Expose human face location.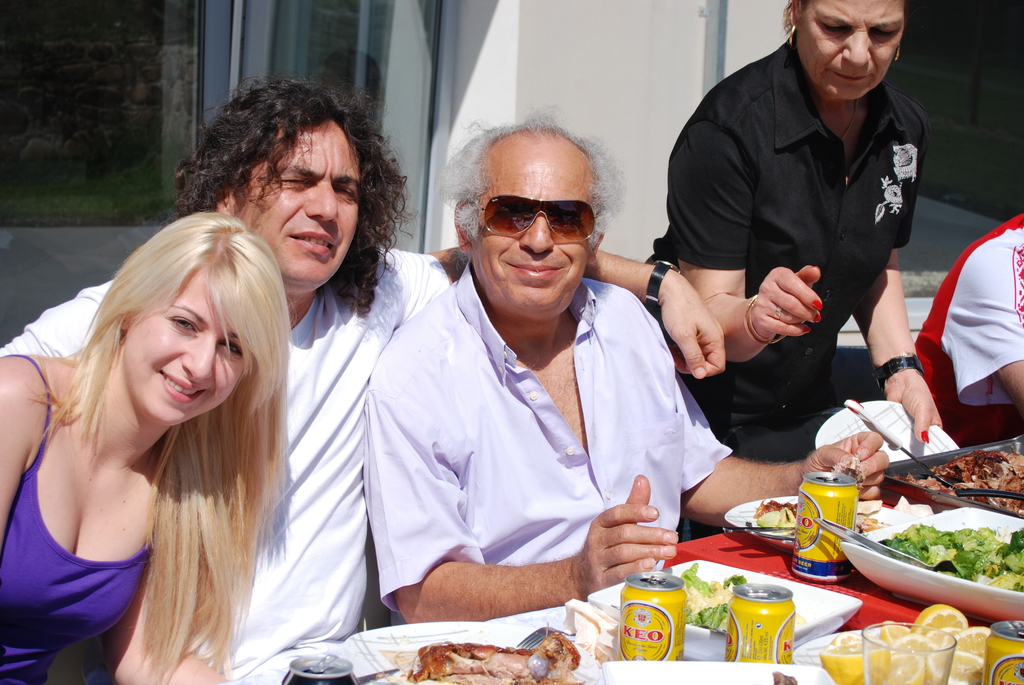
Exposed at rect(121, 264, 260, 425).
